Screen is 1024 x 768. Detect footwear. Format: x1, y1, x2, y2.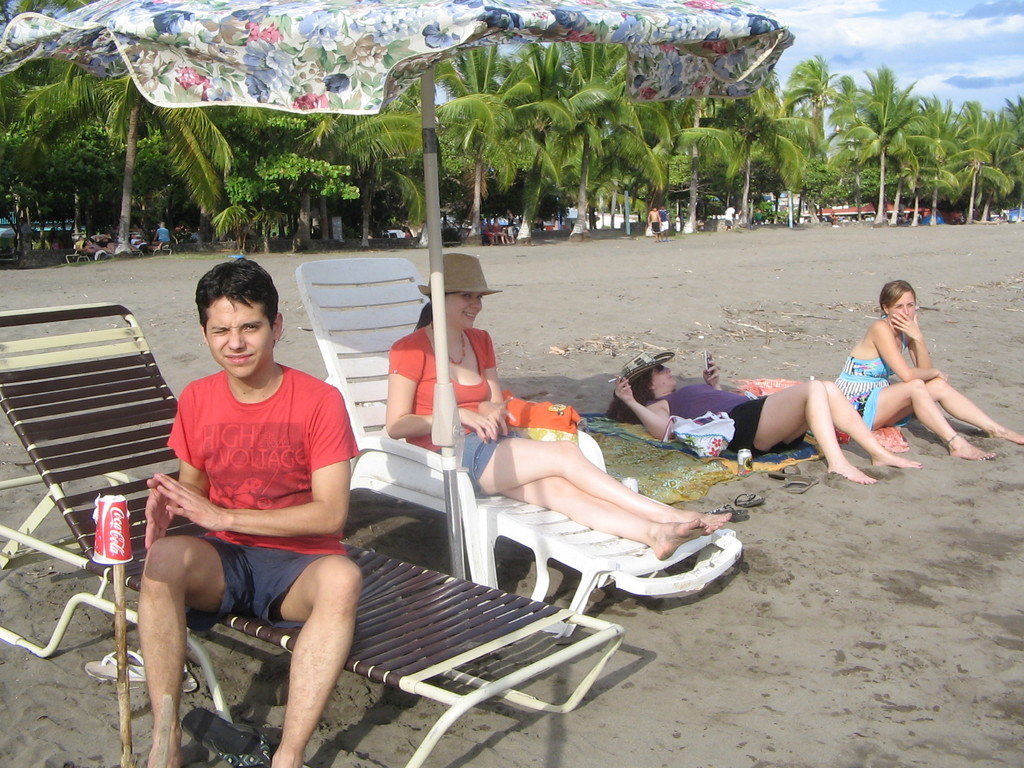
136, 637, 198, 691.
